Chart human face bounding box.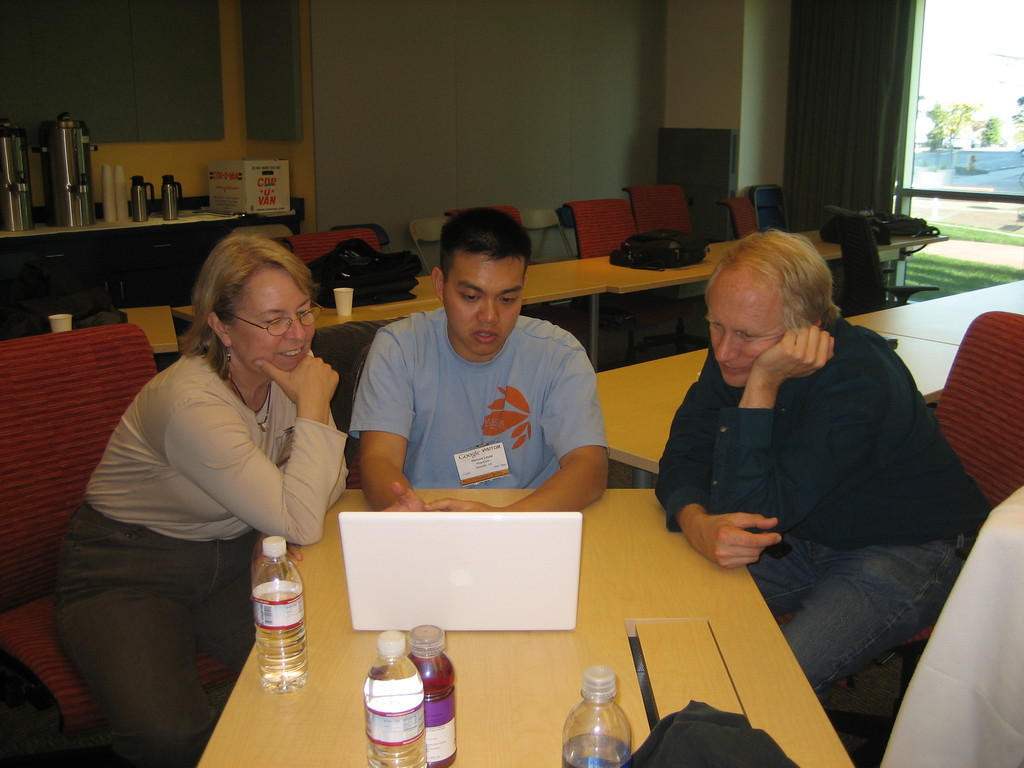
Charted: <region>444, 257, 527, 360</region>.
